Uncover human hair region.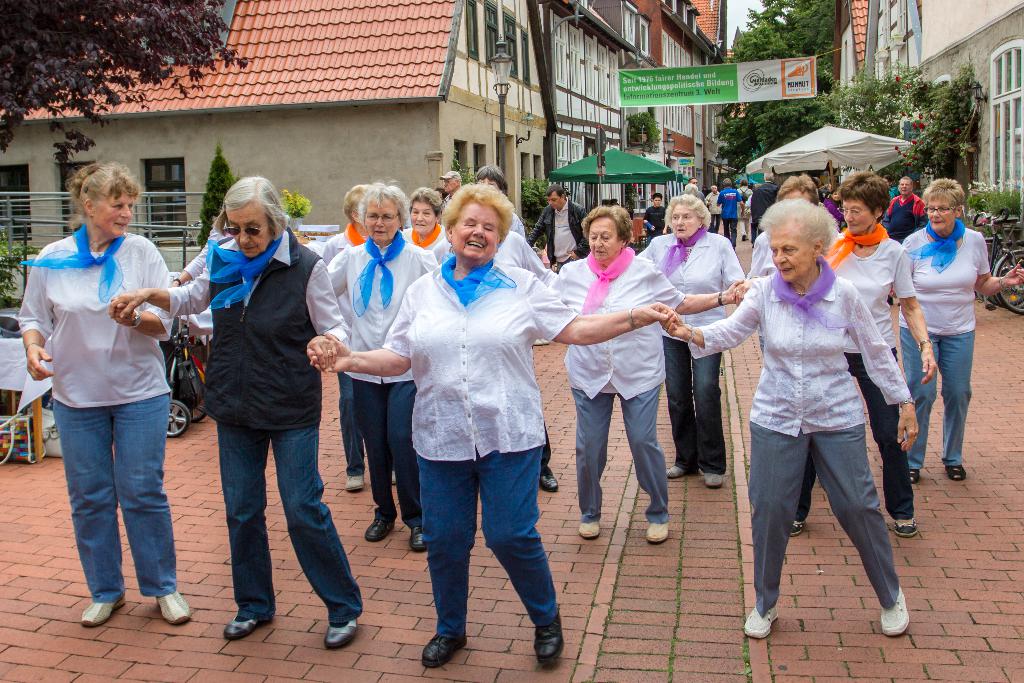
Uncovered: 343,172,372,224.
